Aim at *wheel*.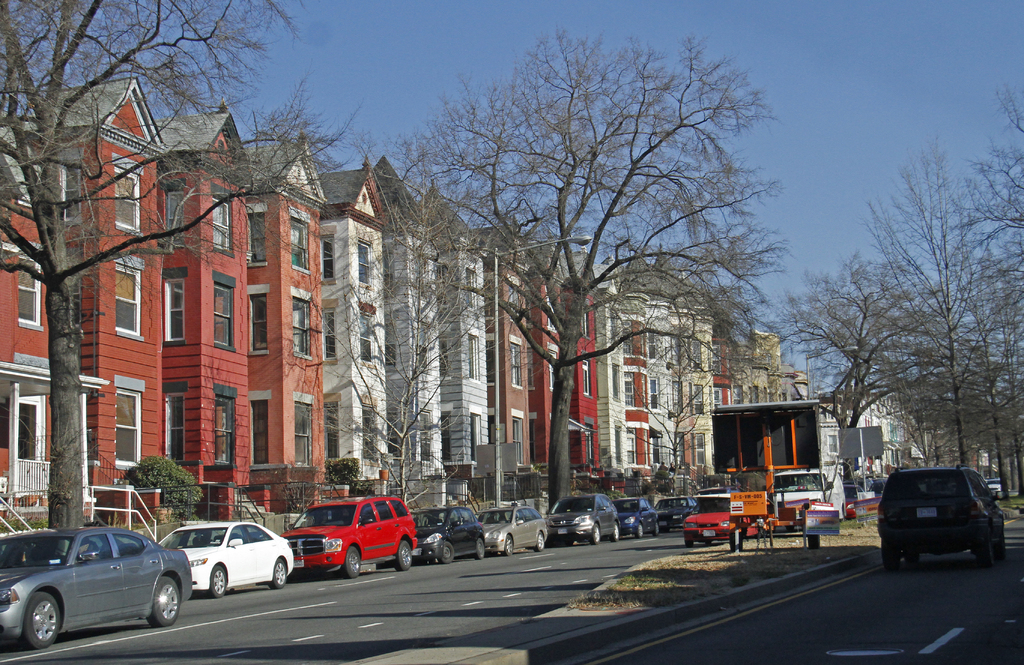
Aimed at locate(345, 546, 359, 578).
